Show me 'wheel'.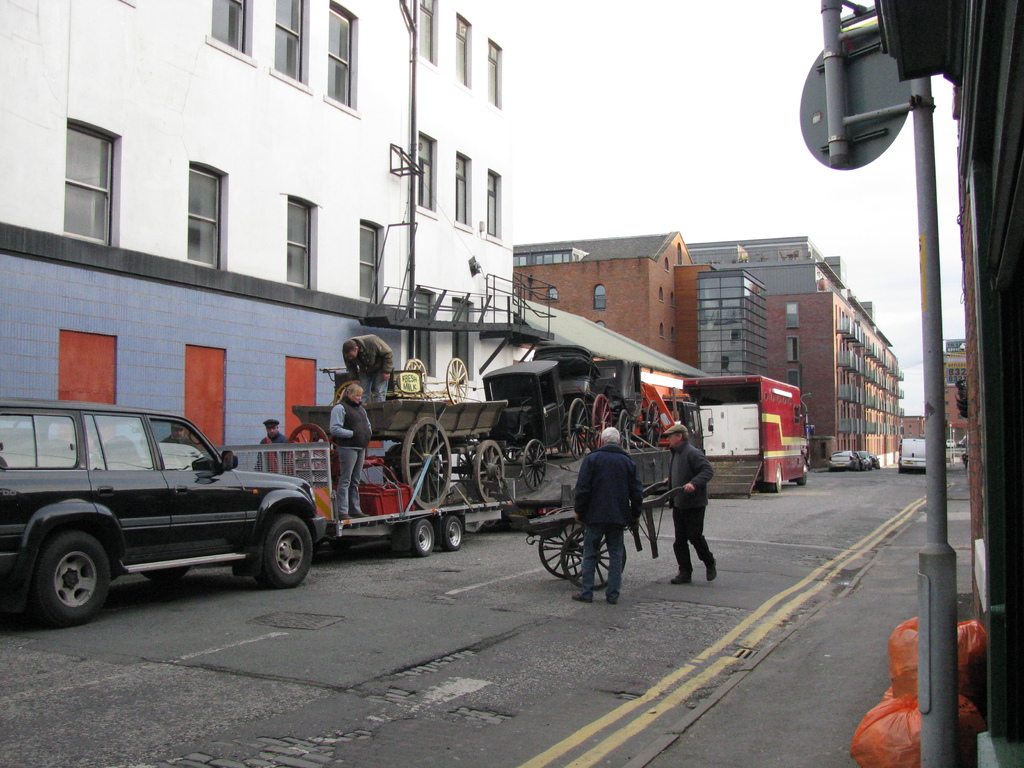
'wheel' is here: <box>541,523,589,580</box>.
